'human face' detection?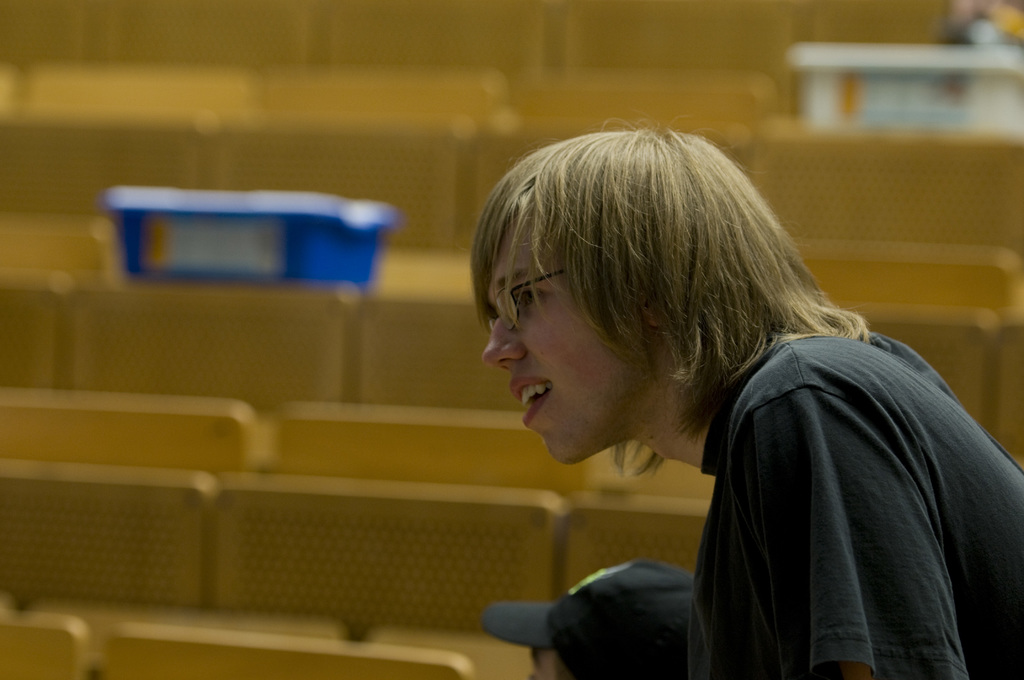
(left=486, top=193, right=655, bottom=466)
